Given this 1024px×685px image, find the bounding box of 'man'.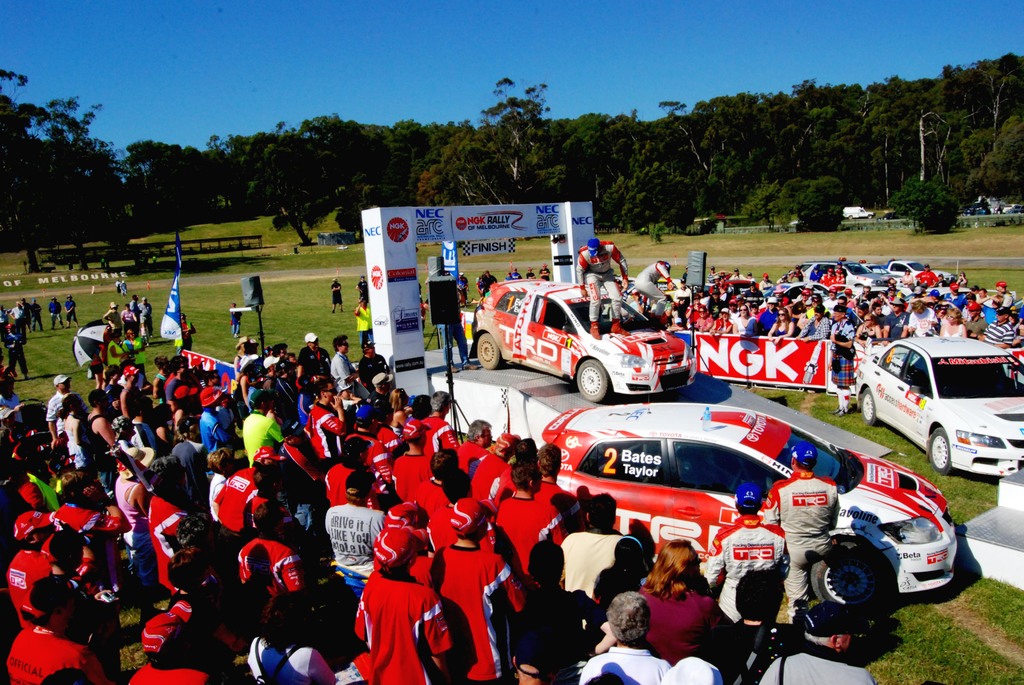
(left=428, top=497, right=528, bottom=682).
